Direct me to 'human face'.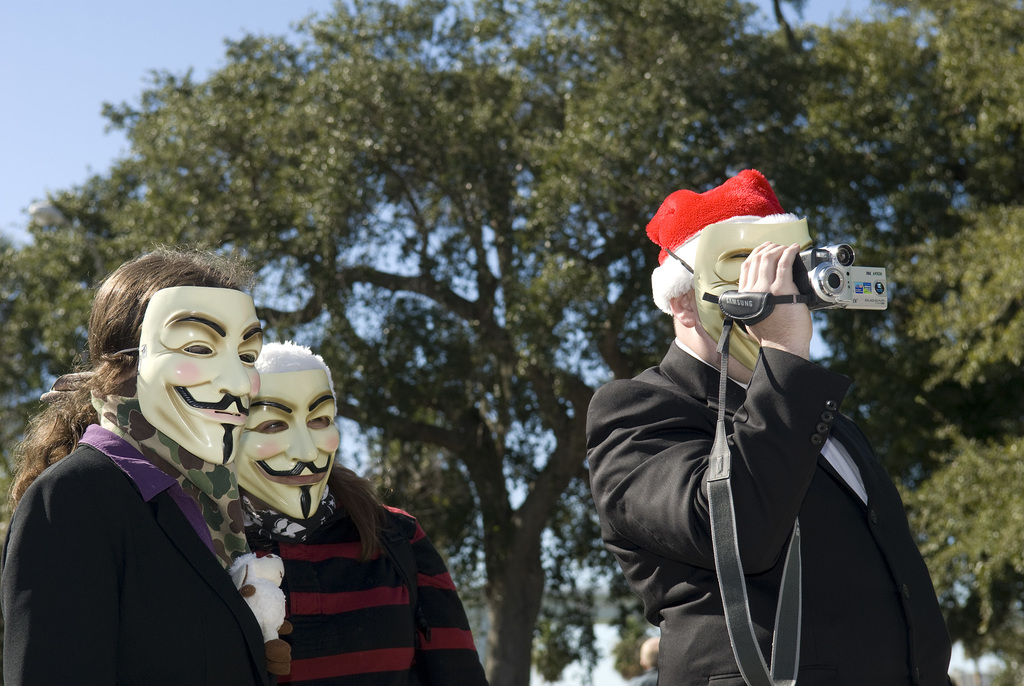
Direction: x1=231 y1=368 x2=335 y2=519.
